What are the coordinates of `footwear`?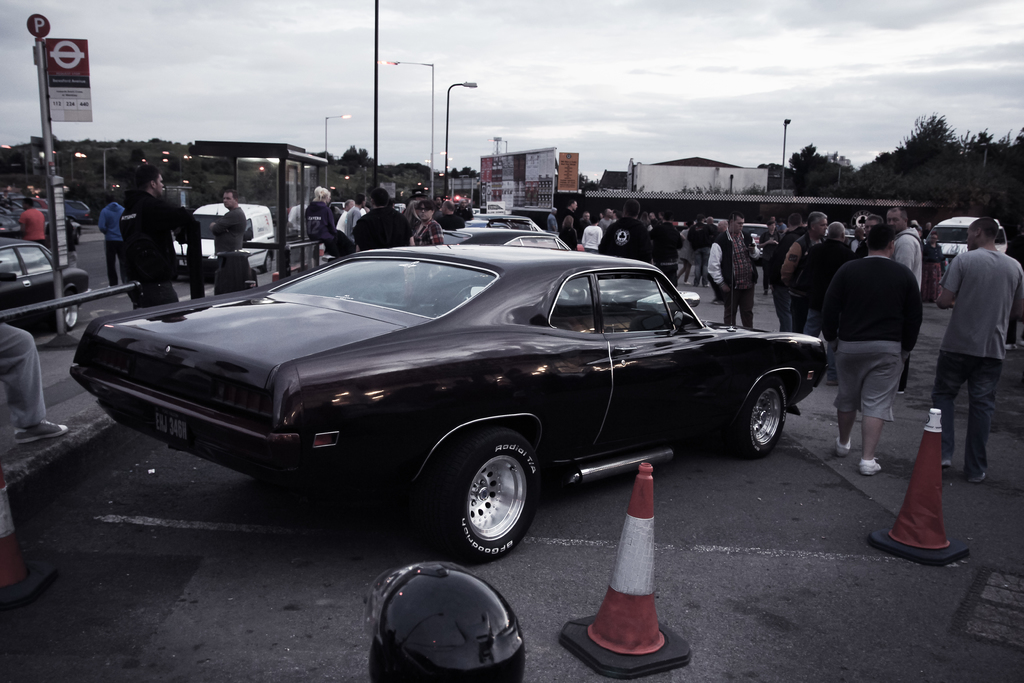
(left=1016, top=338, right=1023, bottom=351).
